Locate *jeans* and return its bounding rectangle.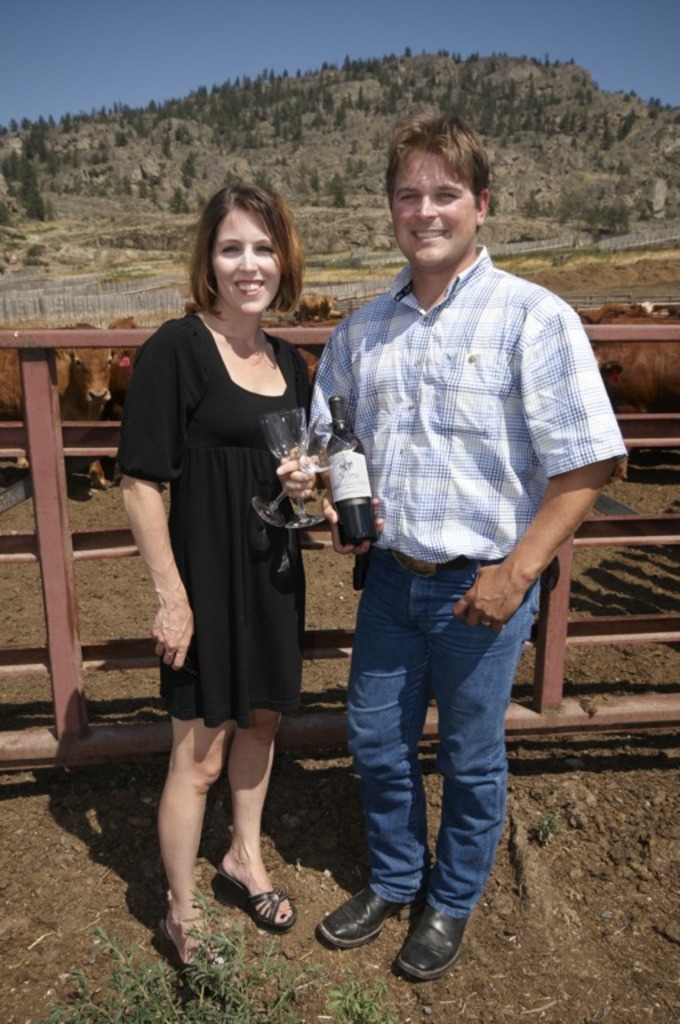
bbox(328, 553, 532, 976).
